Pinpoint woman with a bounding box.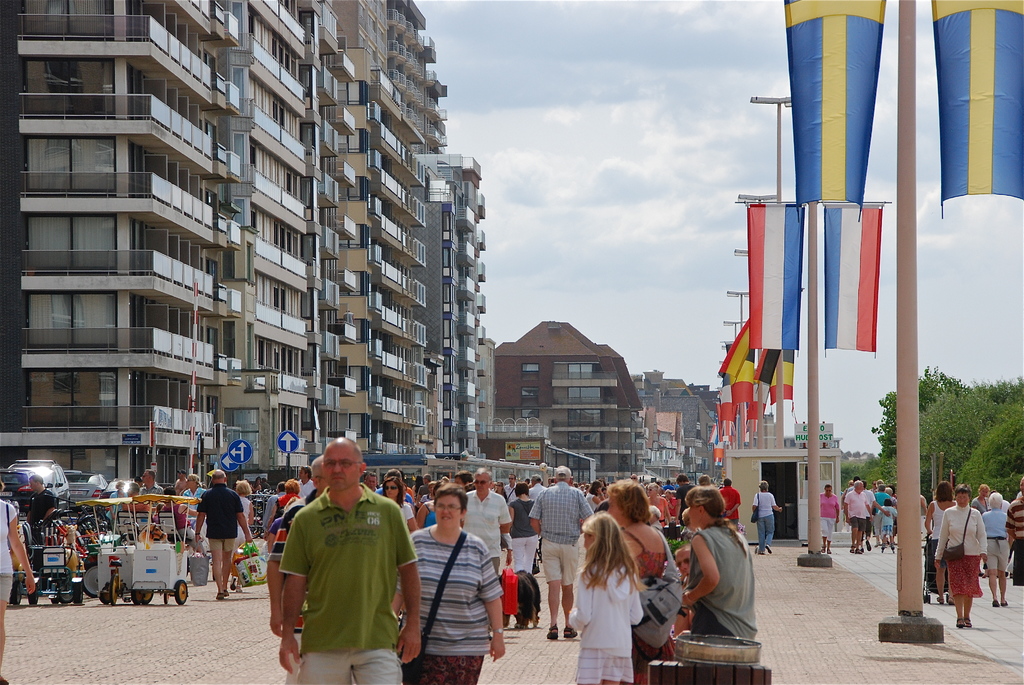
select_region(980, 491, 1015, 610).
